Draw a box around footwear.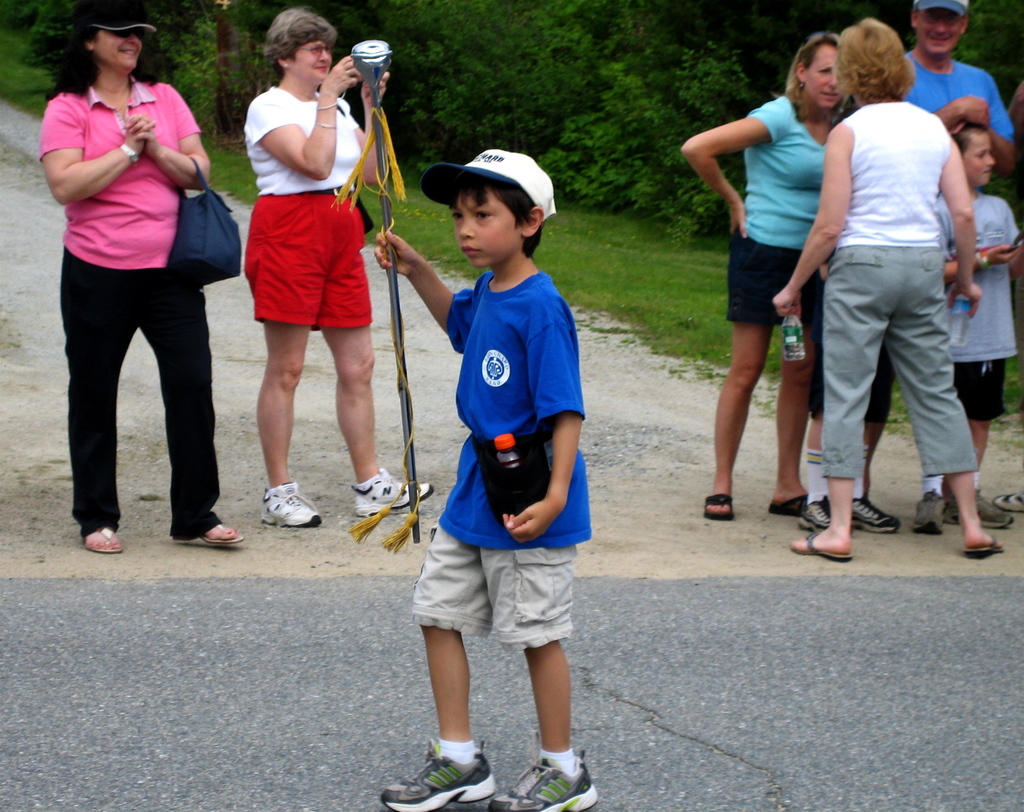
964/532/1004/561.
